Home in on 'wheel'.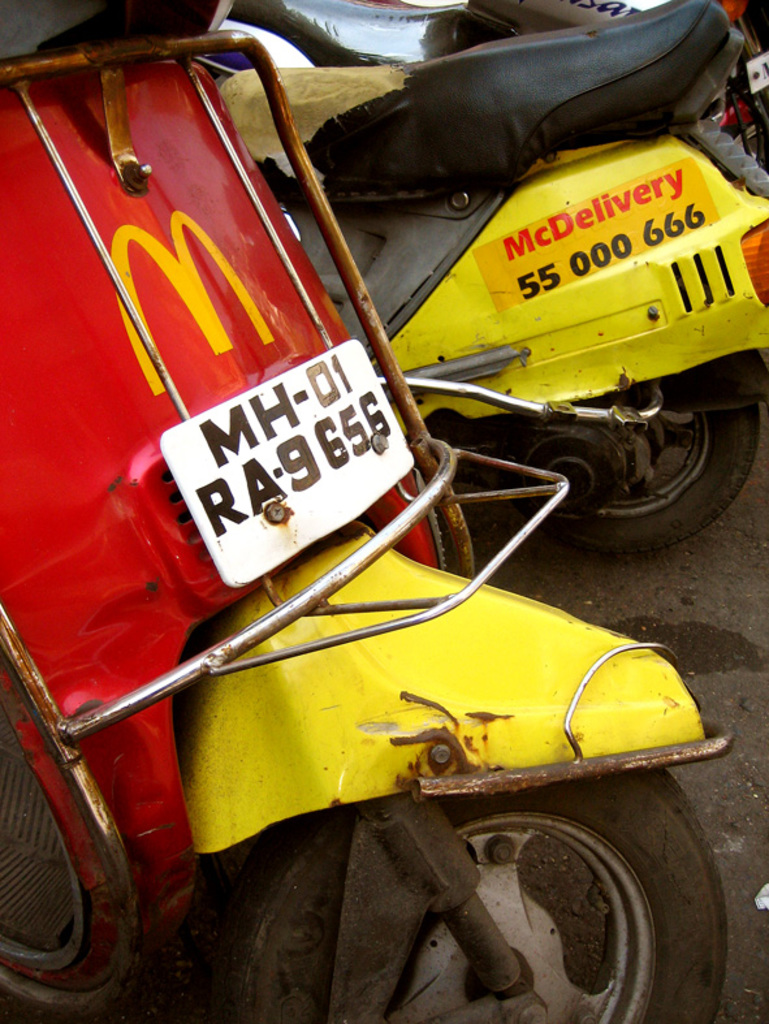
Homed in at [x1=540, y1=386, x2=740, y2=536].
